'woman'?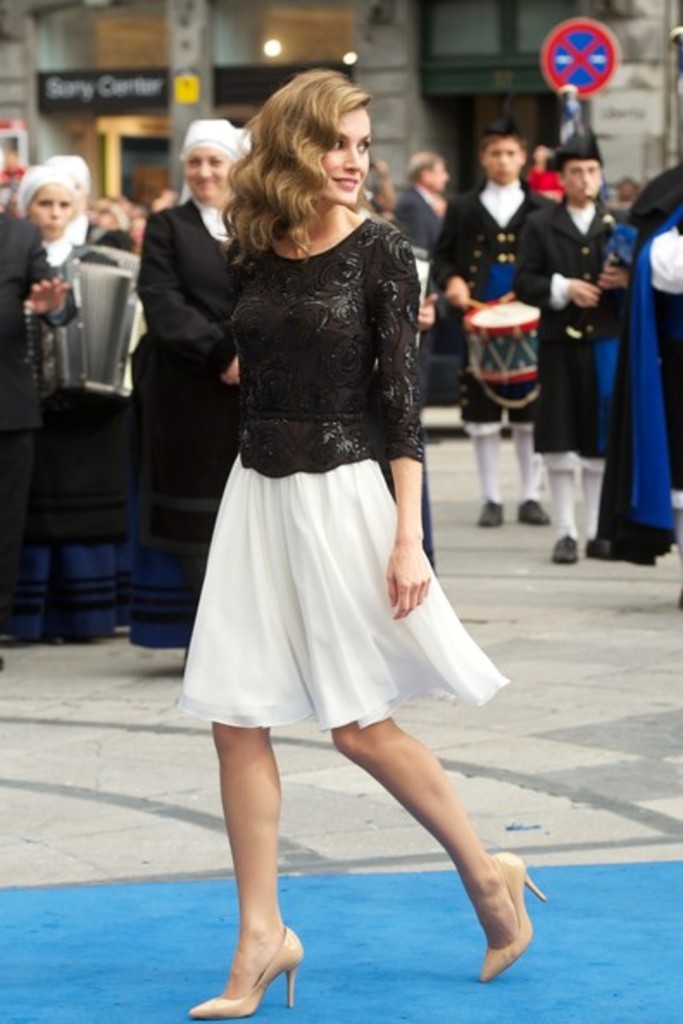
143/116/504/940
